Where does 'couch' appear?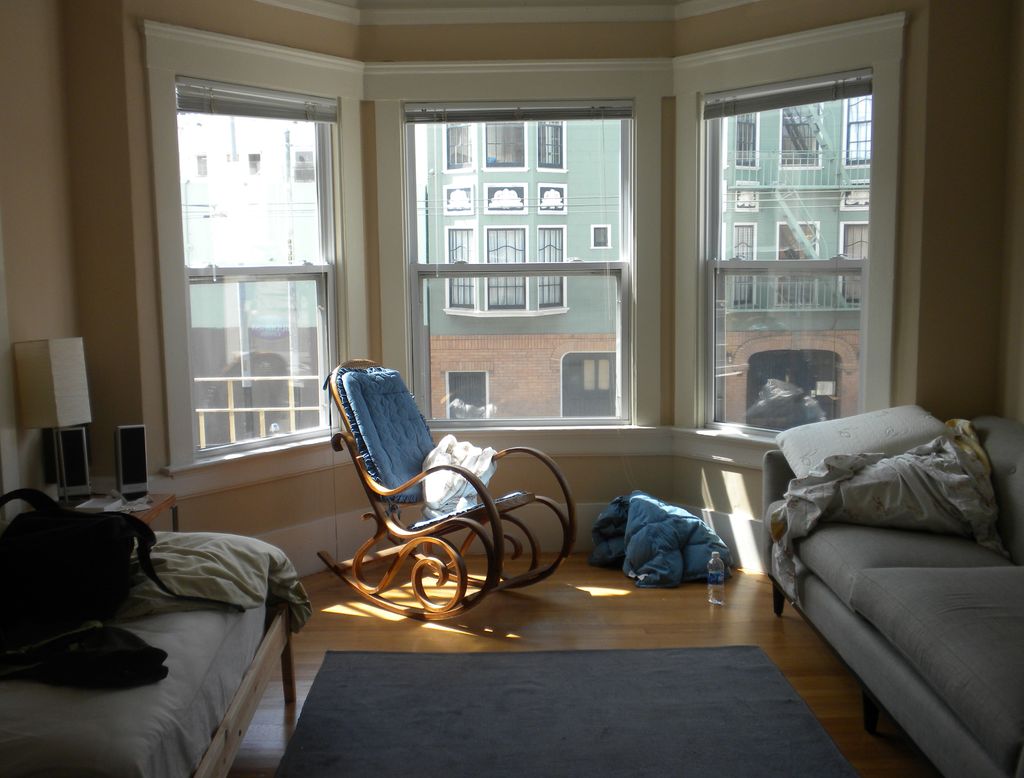
Appears at 758:403:1023:777.
